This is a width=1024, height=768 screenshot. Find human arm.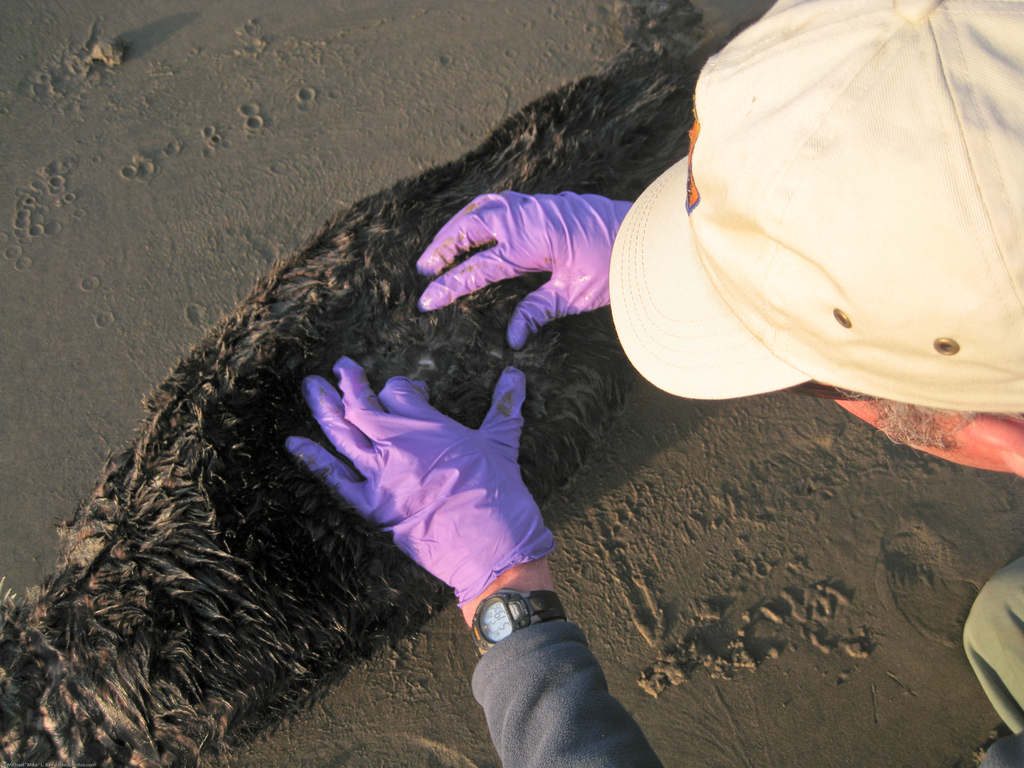
Bounding box: detection(289, 358, 675, 767).
